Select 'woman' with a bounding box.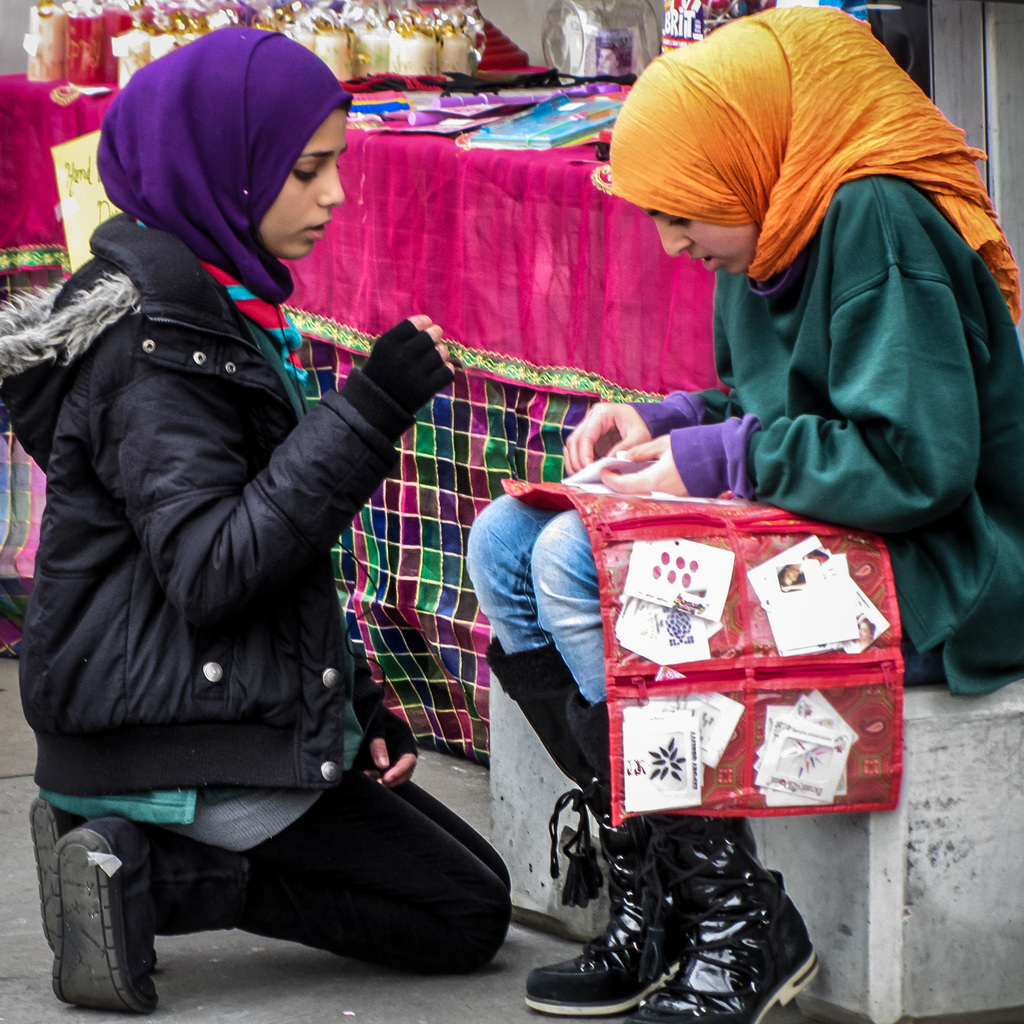
locate(778, 561, 804, 586).
